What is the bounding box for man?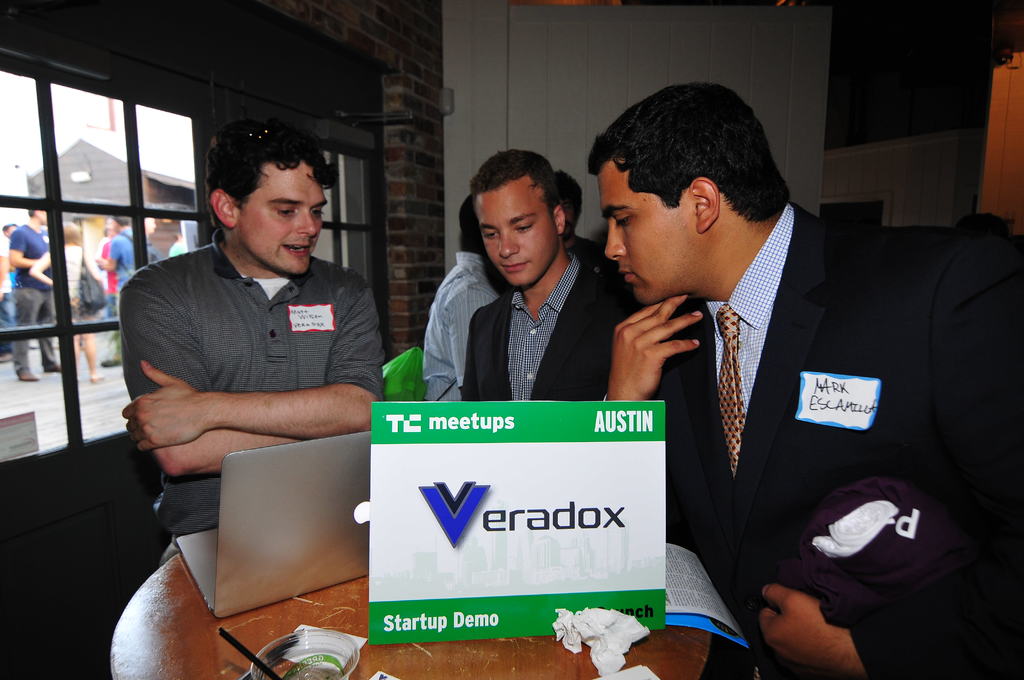
region(585, 79, 1023, 679).
